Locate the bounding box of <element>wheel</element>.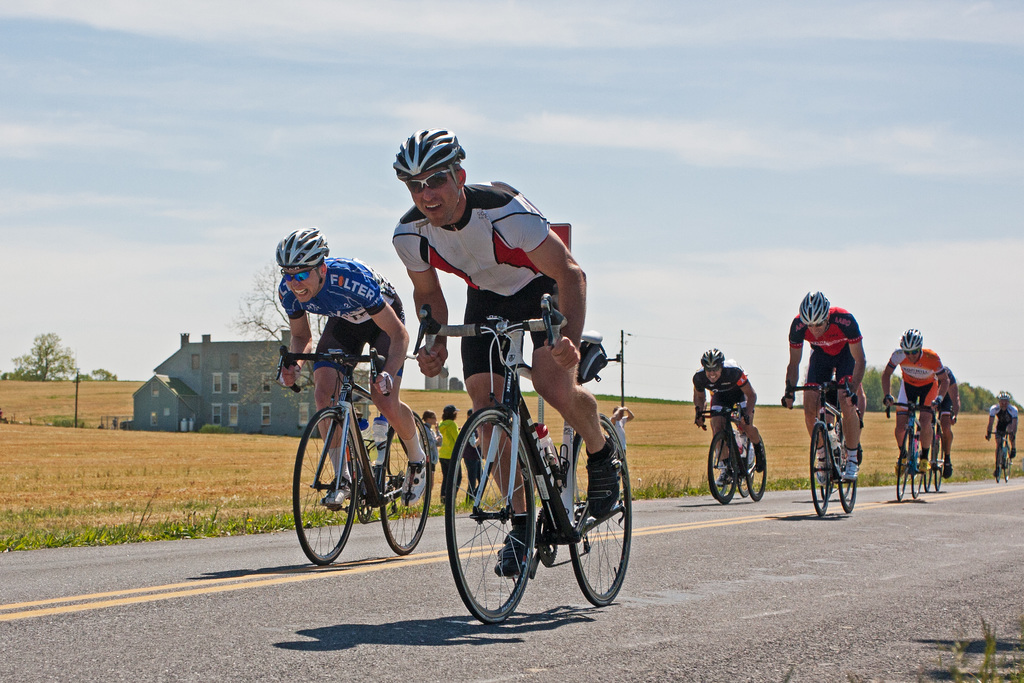
Bounding box: 913, 454, 924, 498.
